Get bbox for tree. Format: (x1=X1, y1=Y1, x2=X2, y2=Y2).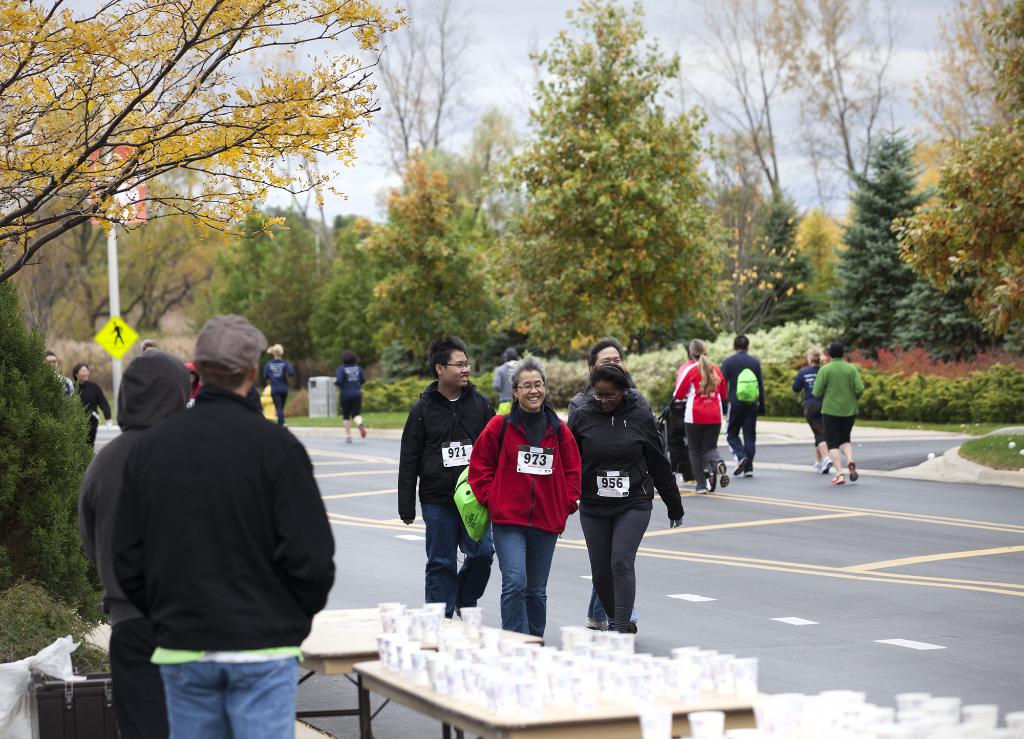
(x1=0, y1=0, x2=408, y2=282).
